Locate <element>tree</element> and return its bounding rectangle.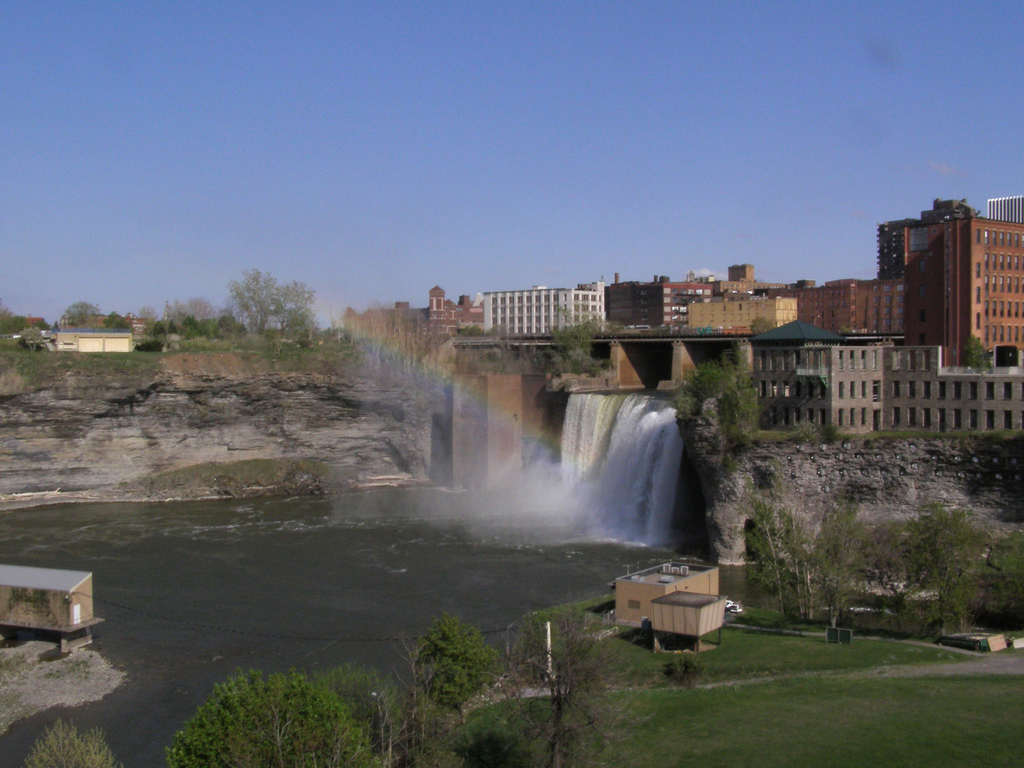
[163, 672, 358, 759].
